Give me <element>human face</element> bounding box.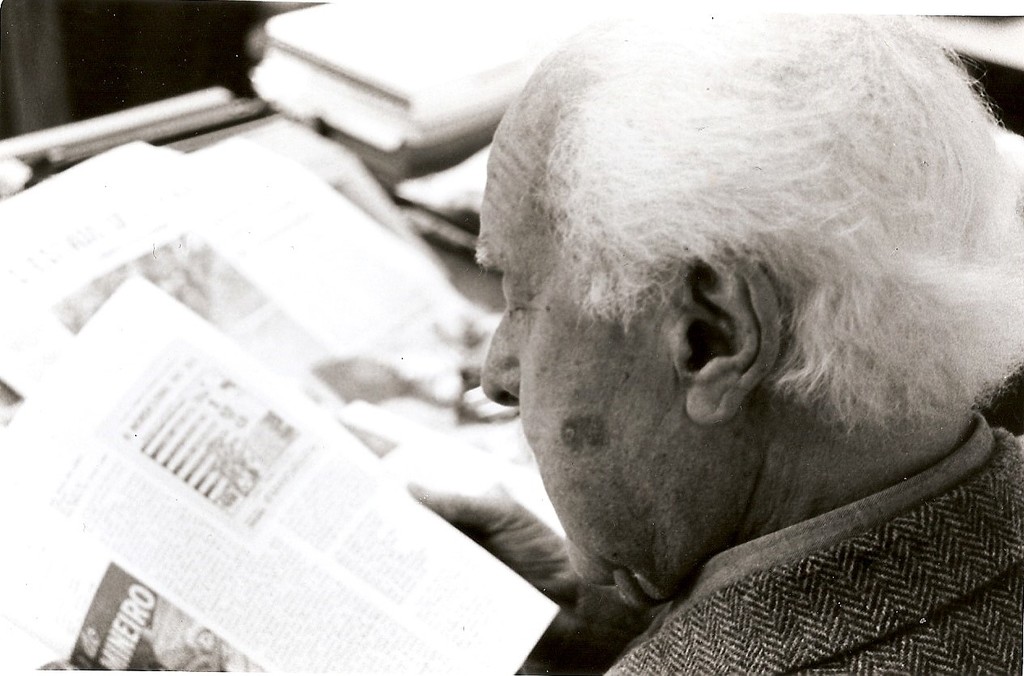
<bbox>467, 80, 682, 613</bbox>.
